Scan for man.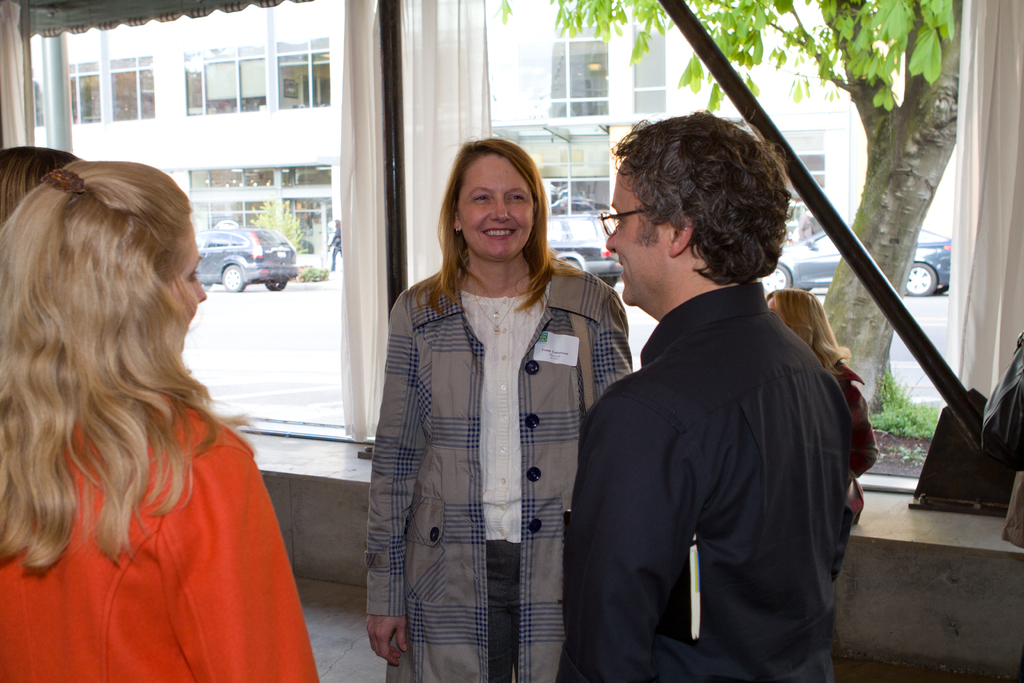
Scan result: (x1=561, y1=112, x2=873, y2=682).
